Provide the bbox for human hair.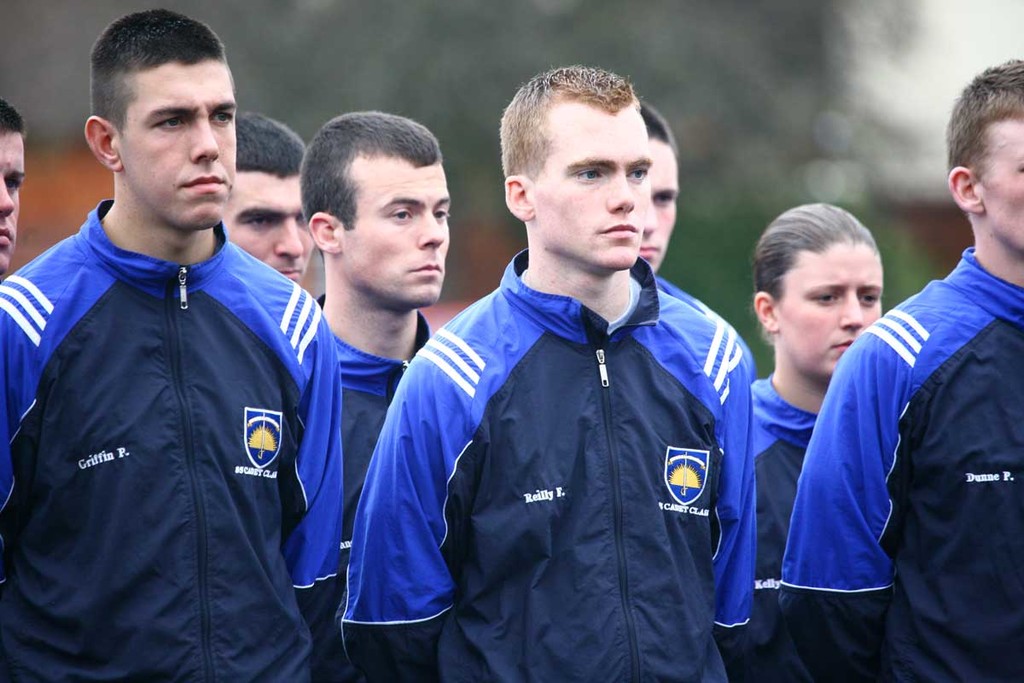
(x1=642, y1=96, x2=676, y2=147).
